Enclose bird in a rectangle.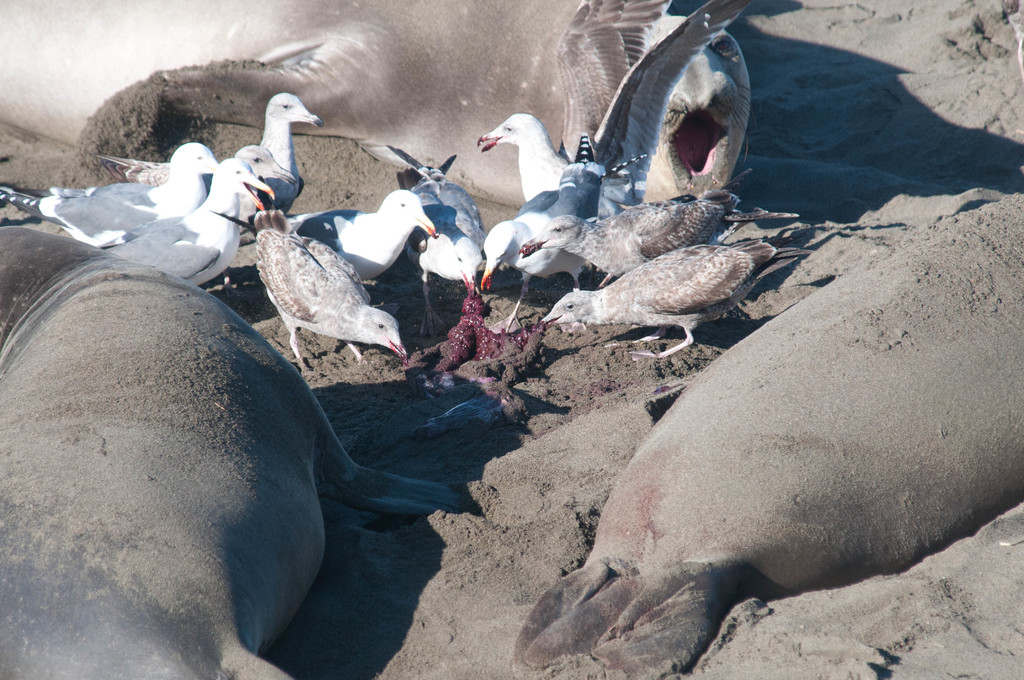
108/152/271/287.
